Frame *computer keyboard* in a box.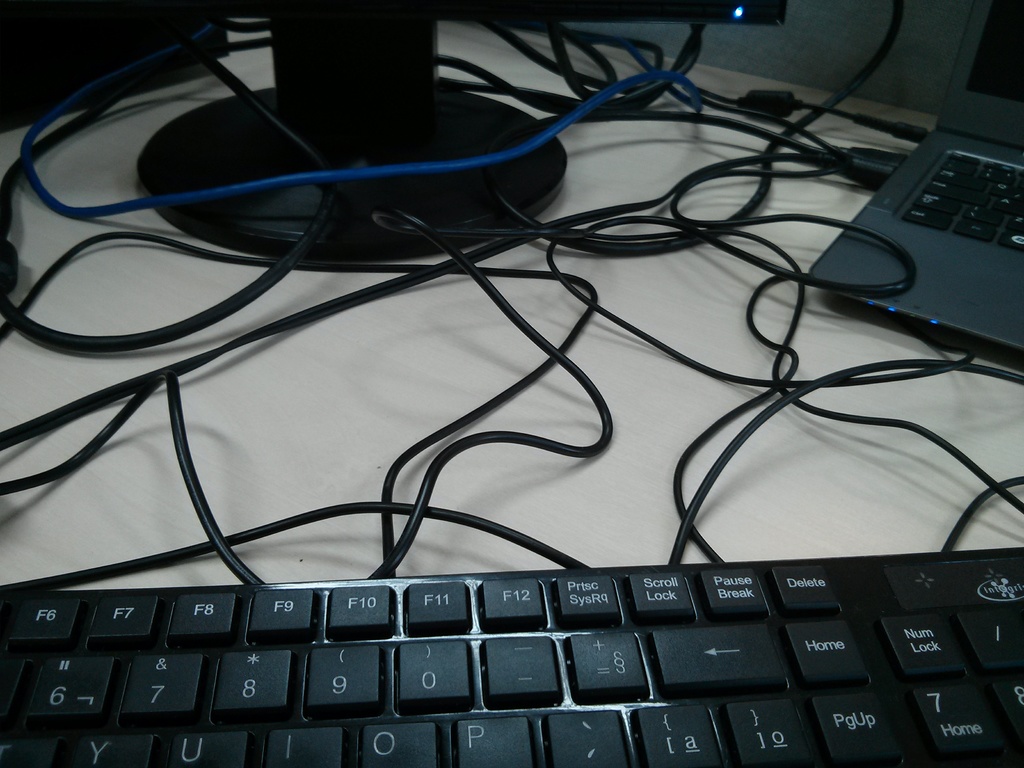
[0,542,1023,767].
